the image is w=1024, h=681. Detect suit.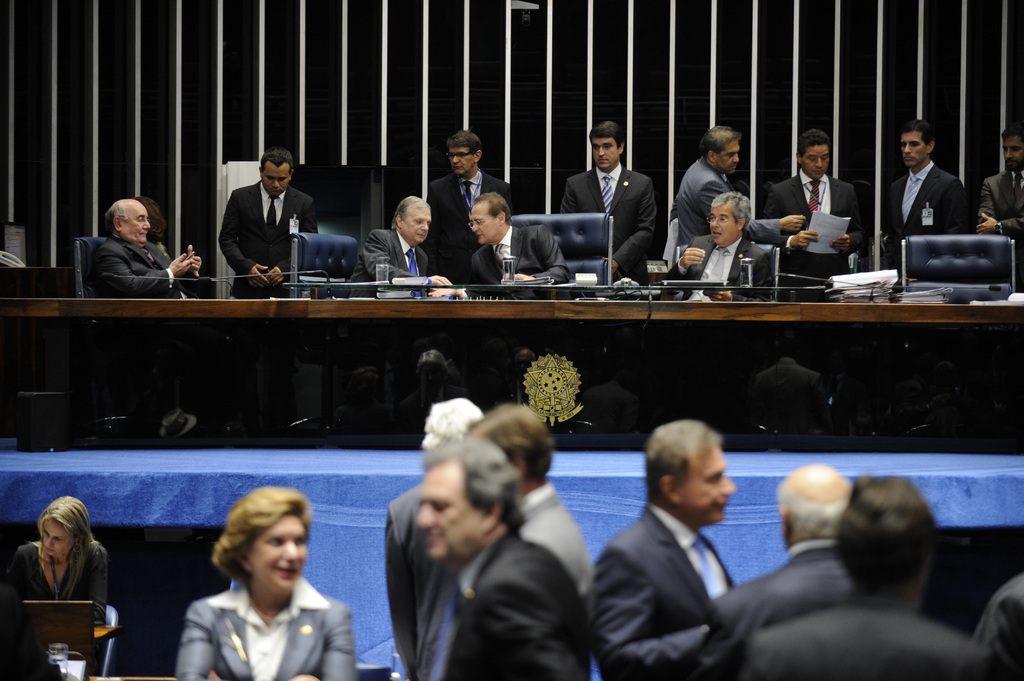
Detection: box(557, 159, 664, 276).
